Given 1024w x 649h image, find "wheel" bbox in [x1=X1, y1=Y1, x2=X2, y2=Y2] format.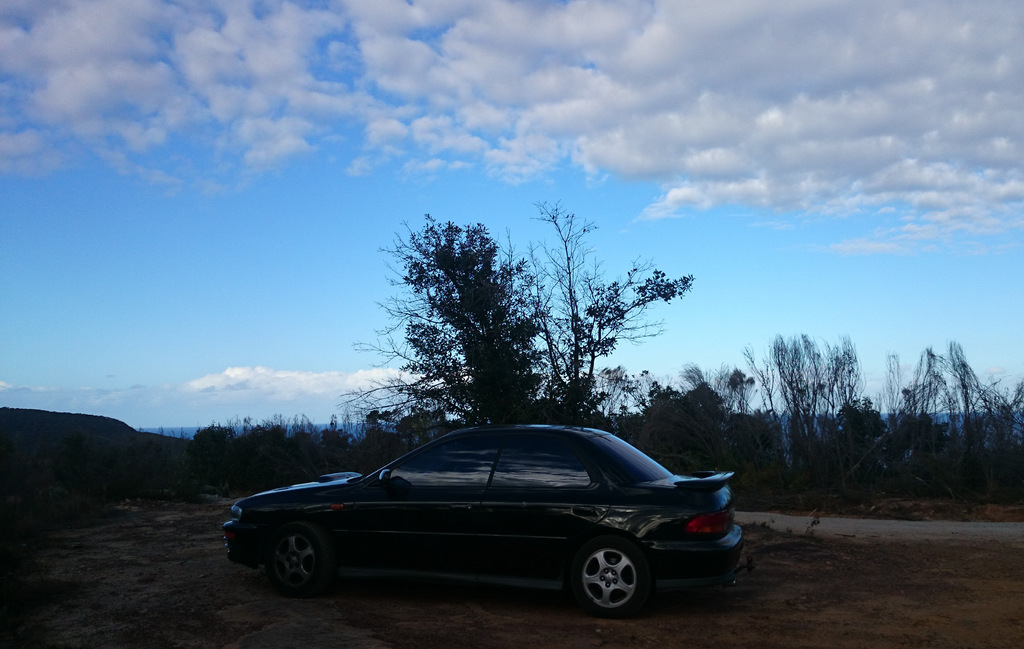
[x1=570, y1=547, x2=653, y2=623].
